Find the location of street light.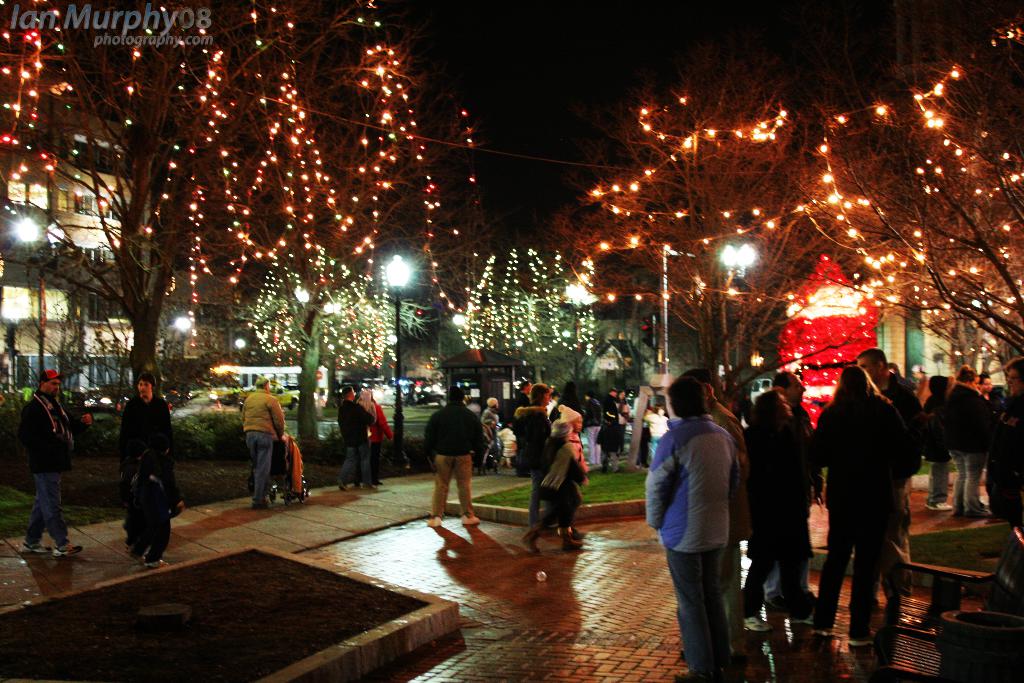
Location: bbox=[452, 309, 468, 329].
